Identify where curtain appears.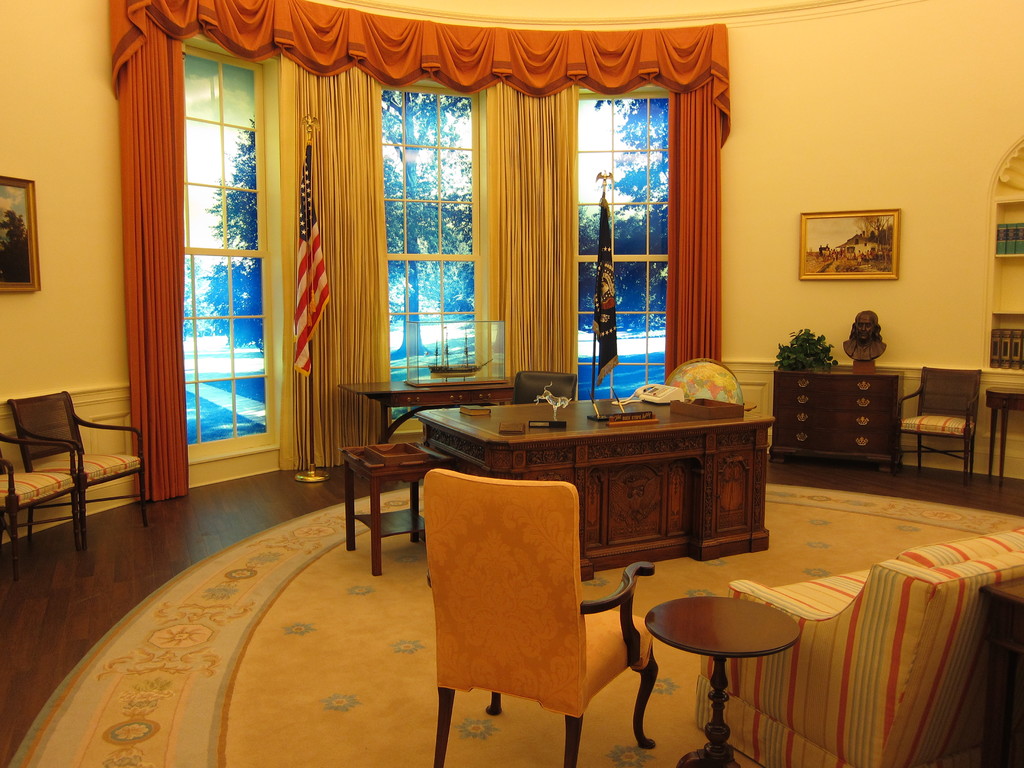
Appears at bbox=(485, 84, 577, 401).
